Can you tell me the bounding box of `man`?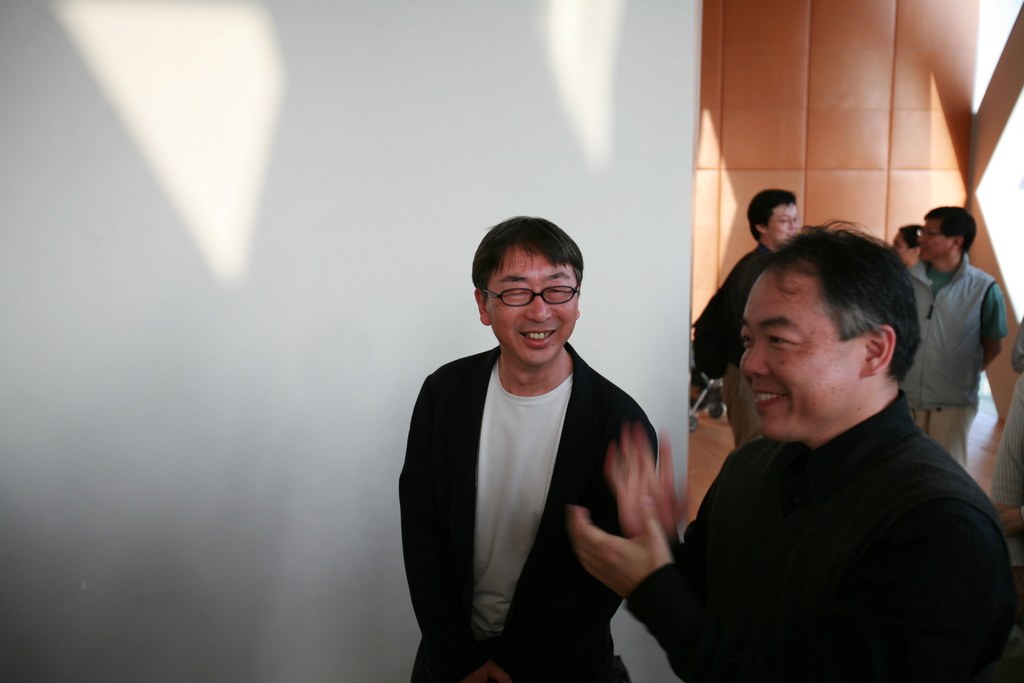
bbox(888, 199, 1012, 477).
